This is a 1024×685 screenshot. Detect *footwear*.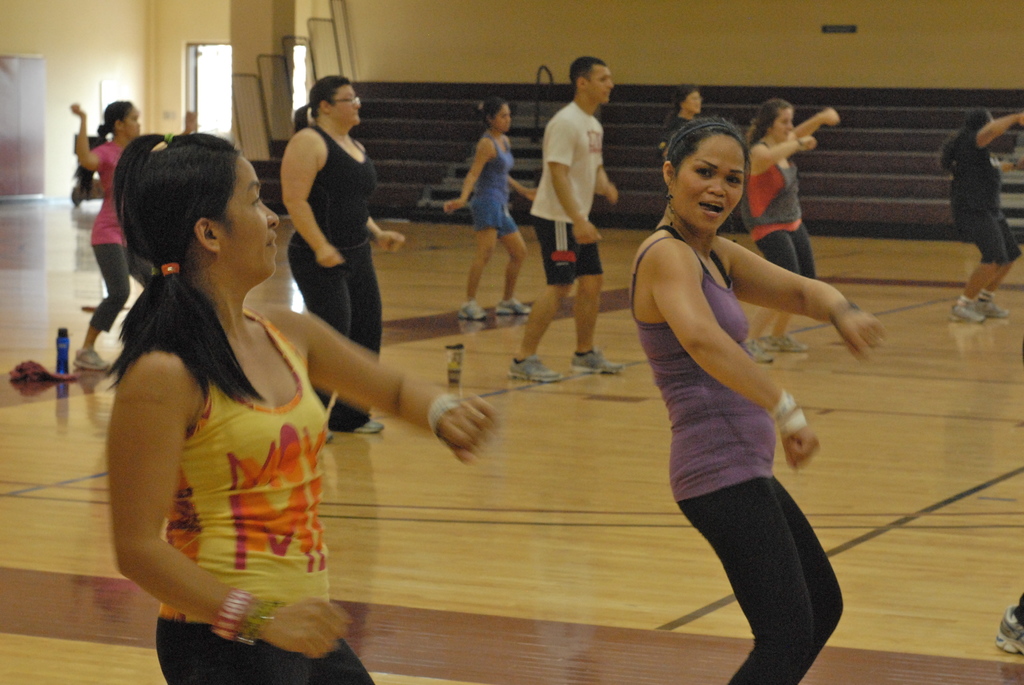
Rect(460, 301, 486, 322).
